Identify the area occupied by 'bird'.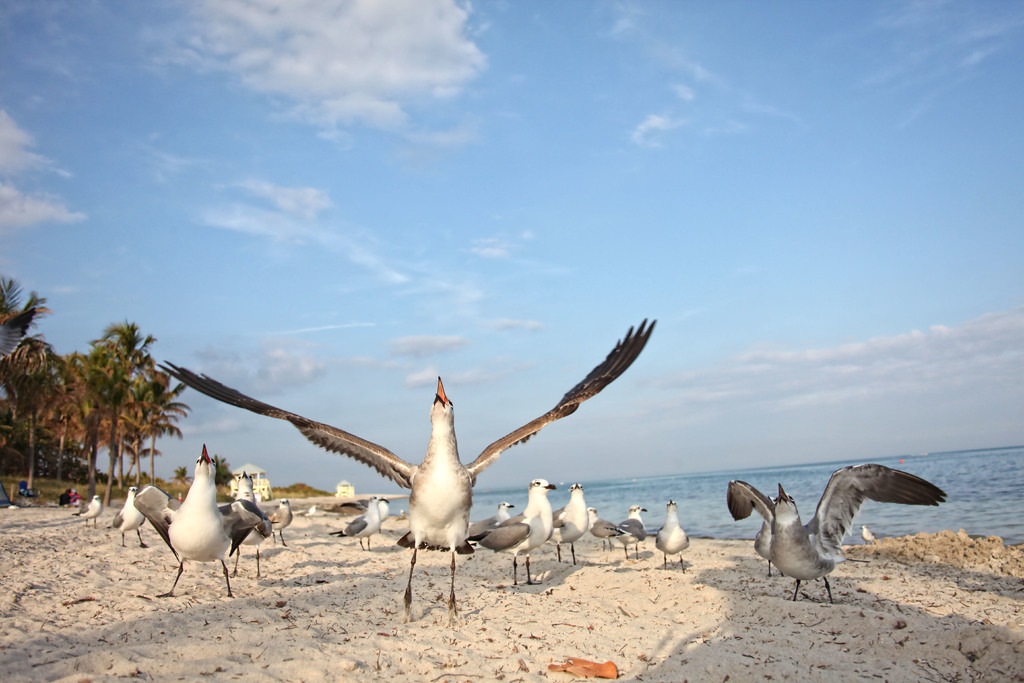
Area: detection(473, 477, 559, 591).
